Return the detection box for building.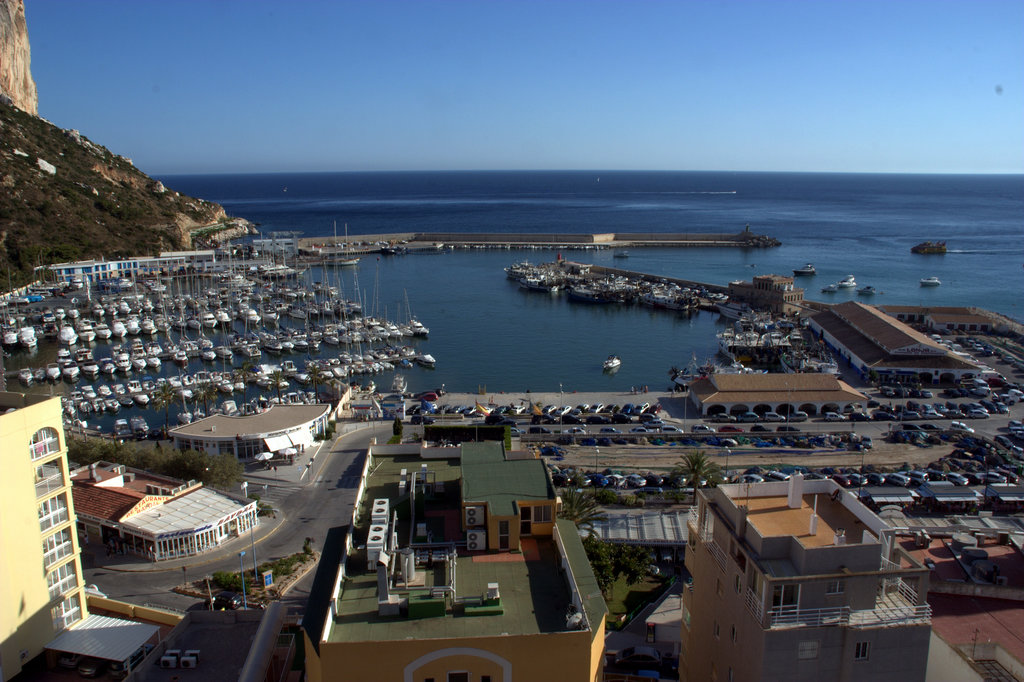
select_region(0, 387, 93, 681).
